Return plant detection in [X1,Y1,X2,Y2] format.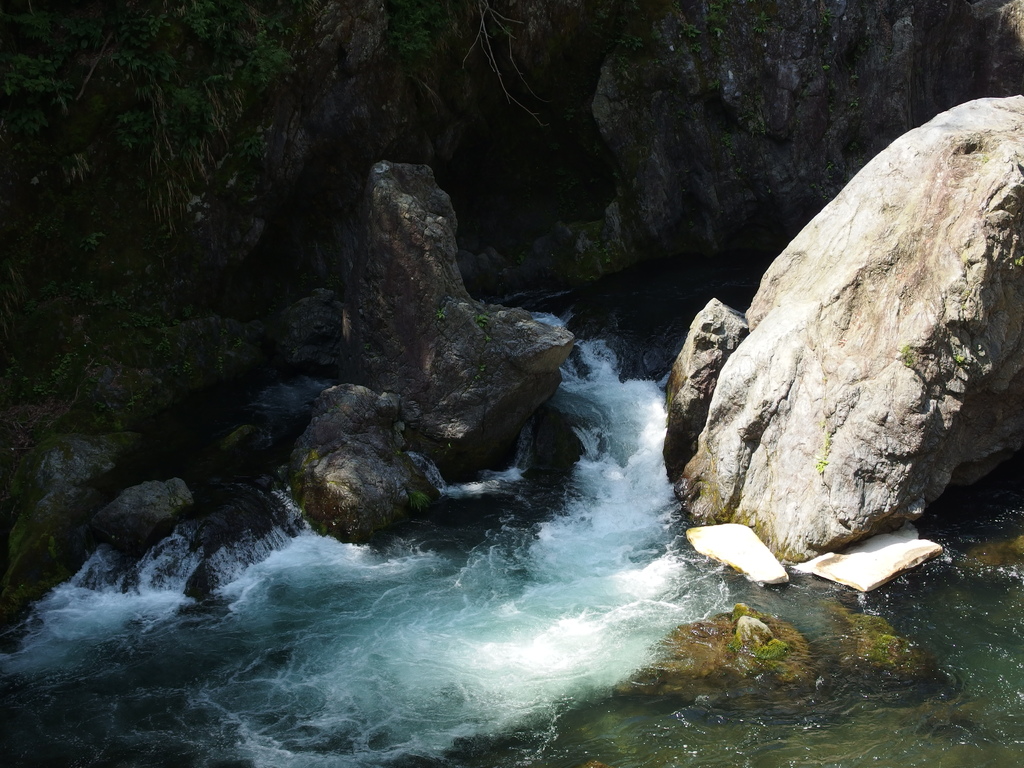
[669,0,685,13].
